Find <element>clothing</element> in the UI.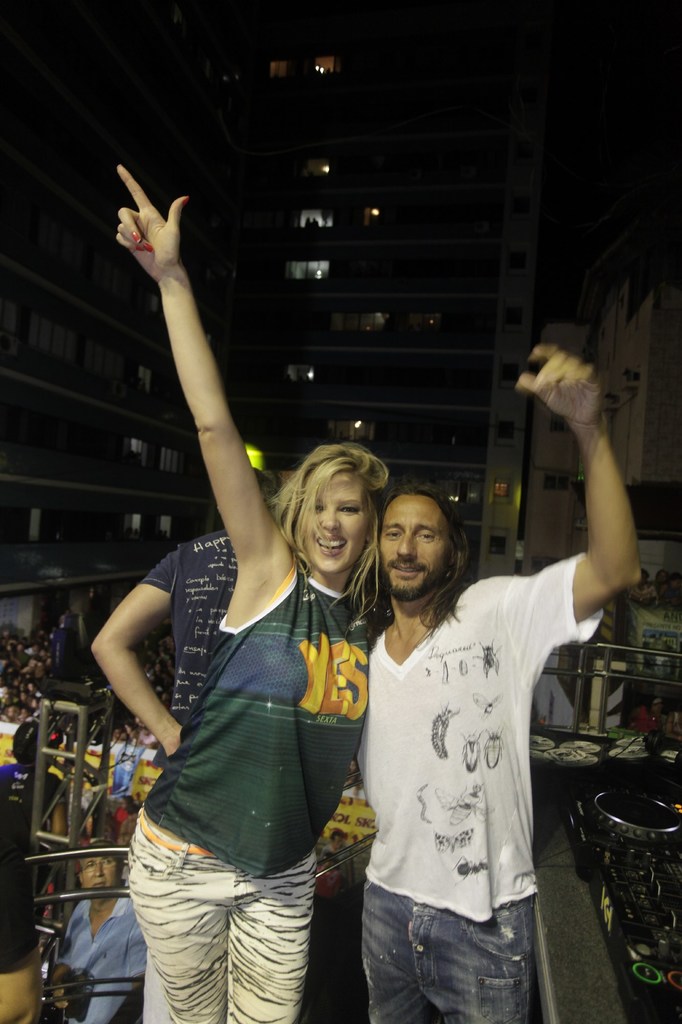
UI element at [left=360, top=545, right=612, bottom=1023].
